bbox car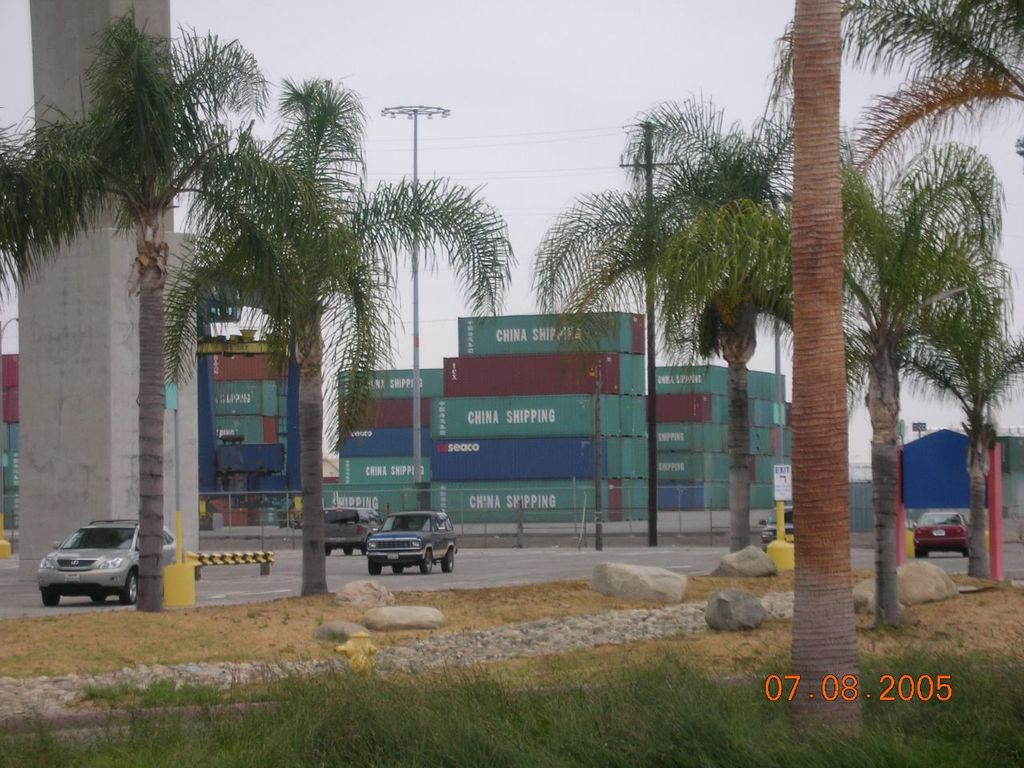
[left=910, top=510, right=966, bottom=559]
